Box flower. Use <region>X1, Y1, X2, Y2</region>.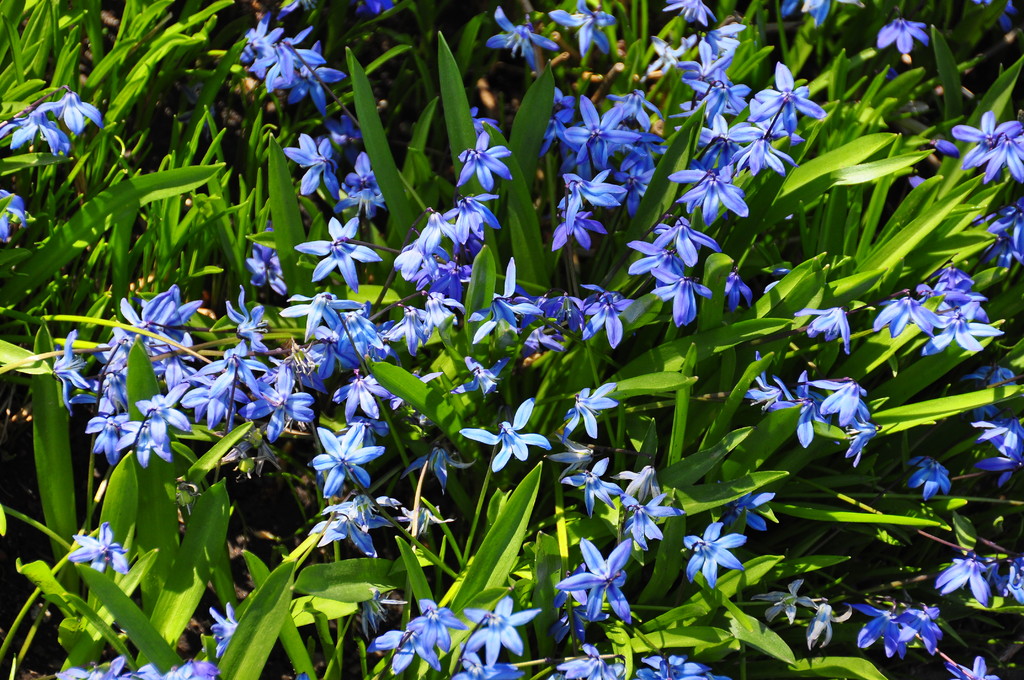
<region>680, 40, 731, 86</region>.
